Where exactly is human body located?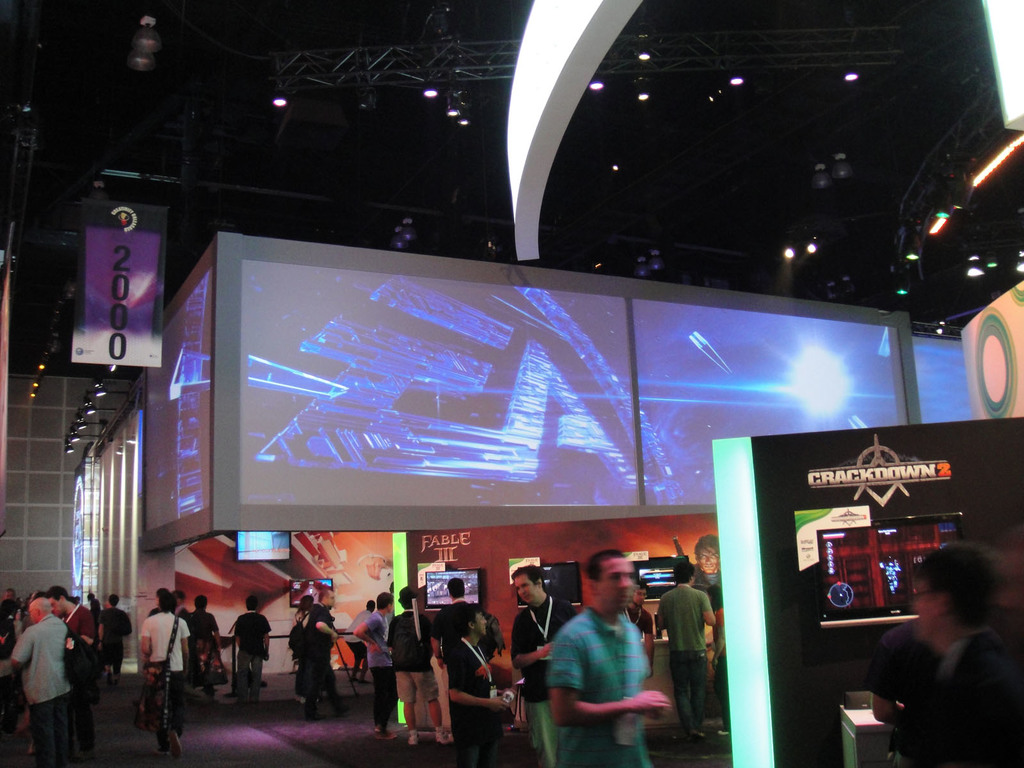
Its bounding box is 510, 564, 575, 767.
